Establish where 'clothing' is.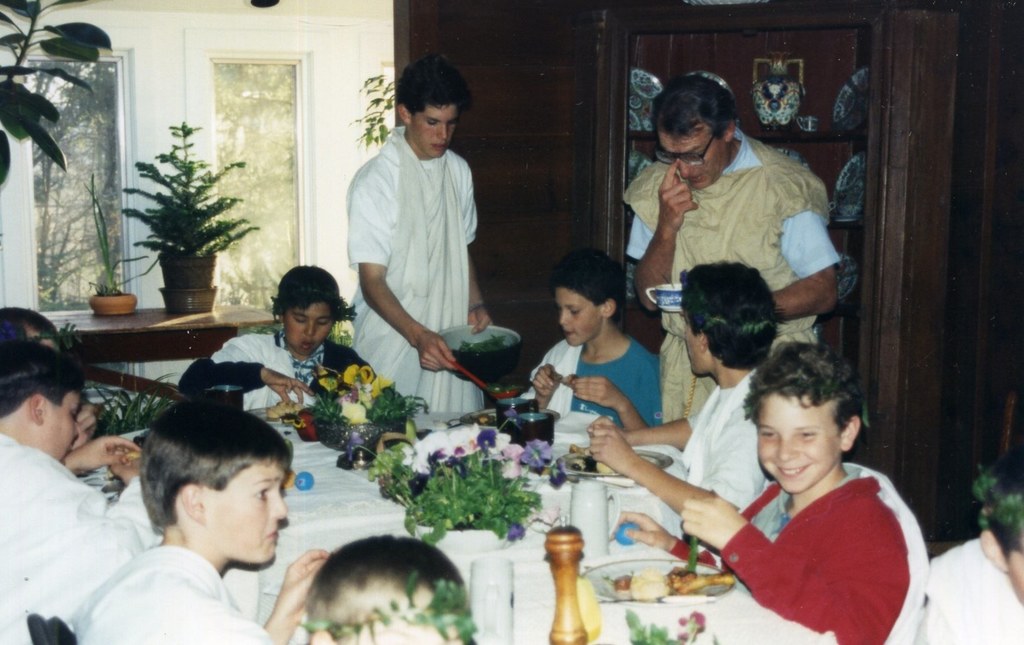
Established at rect(716, 461, 913, 644).
